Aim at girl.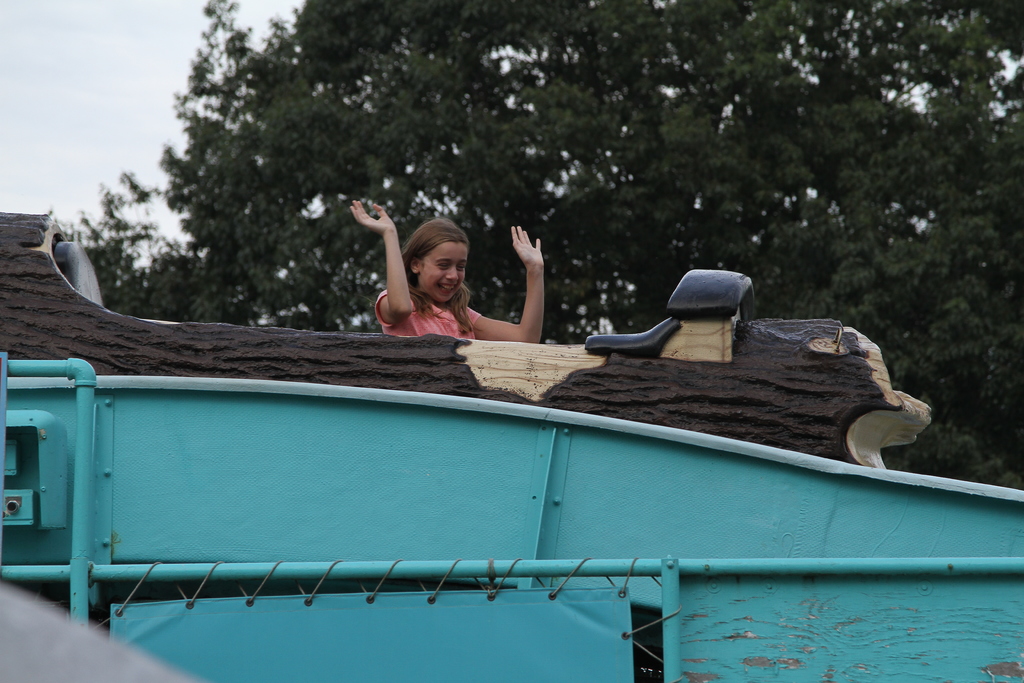
Aimed at 351/202/545/345.
